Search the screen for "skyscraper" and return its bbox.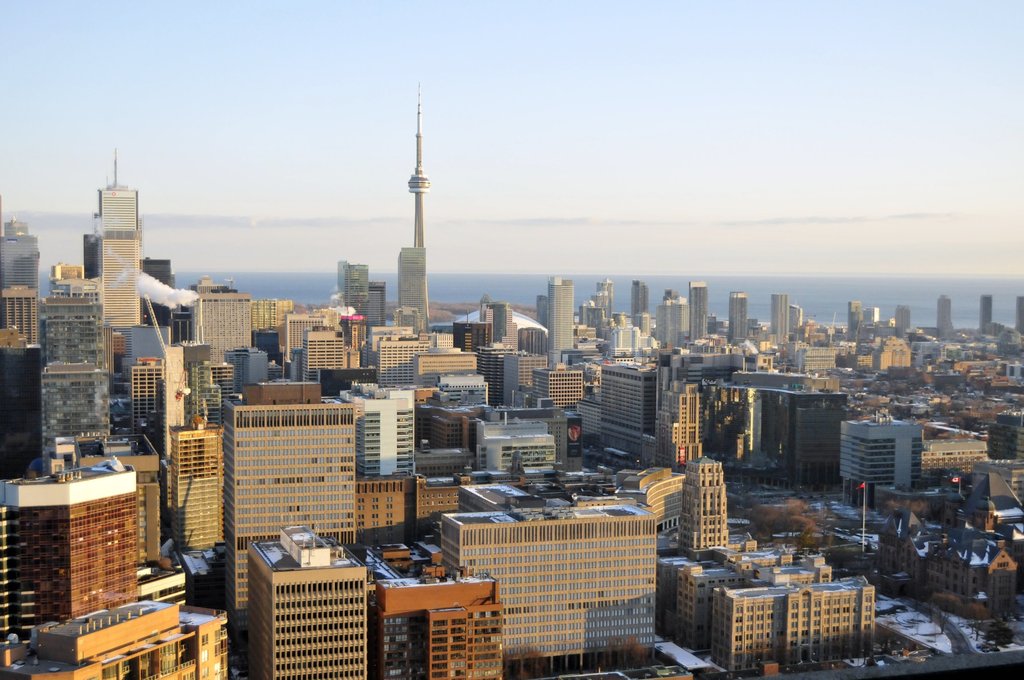
Found: x1=244 y1=533 x2=365 y2=679.
